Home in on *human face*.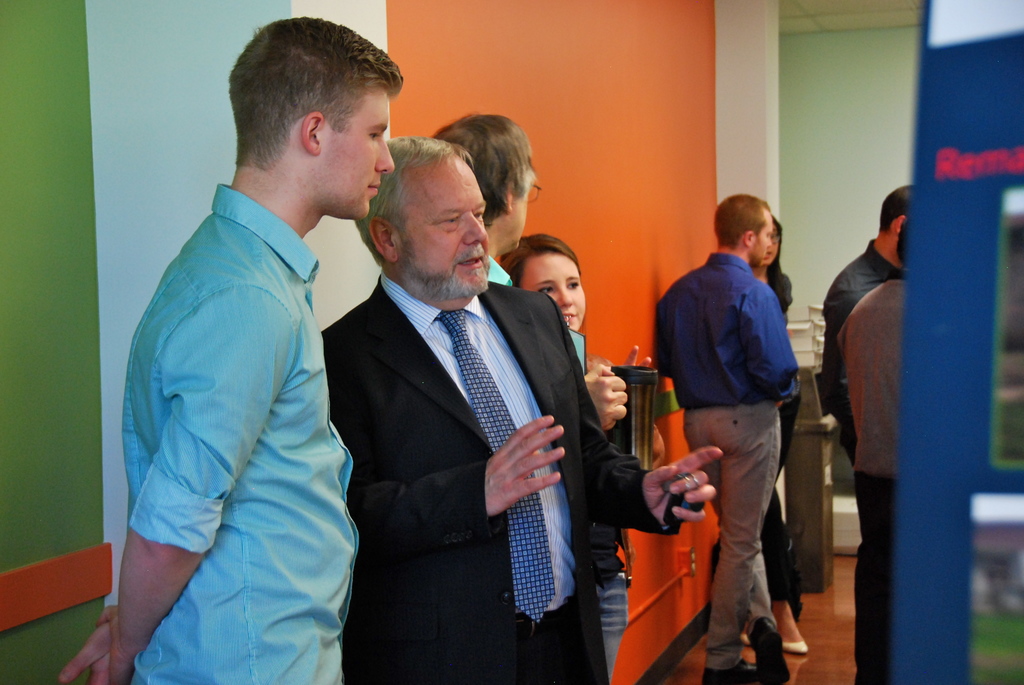
Homed in at region(521, 249, 582, 329).
